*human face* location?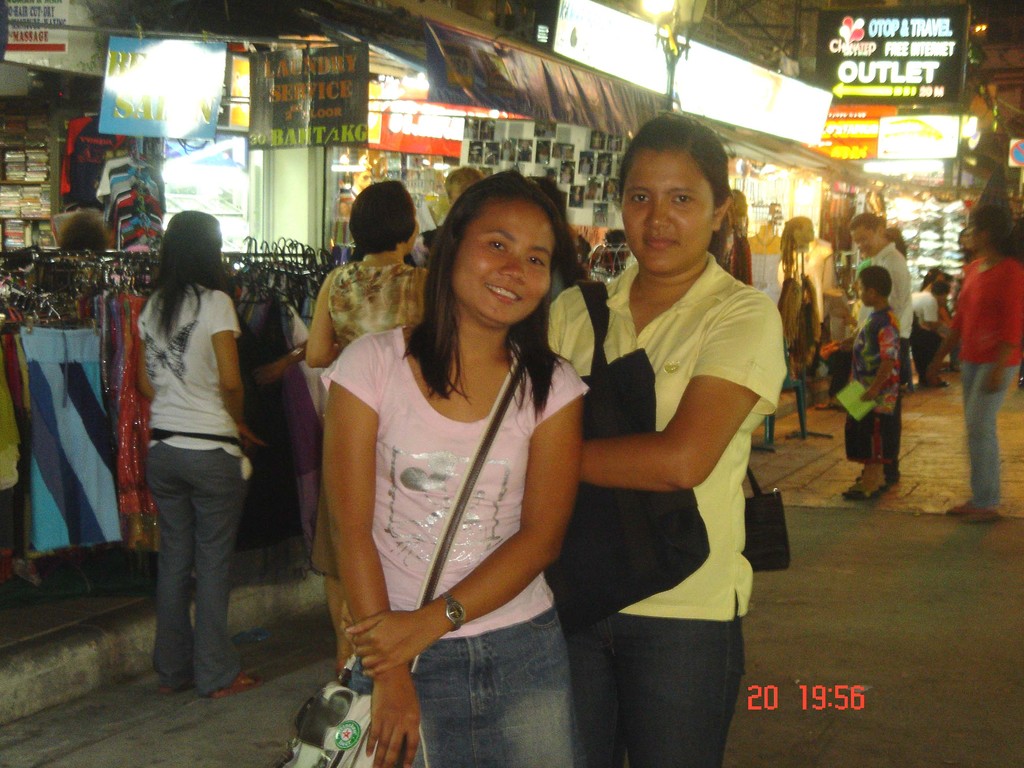
l=966, t=214, r=981, b=247
